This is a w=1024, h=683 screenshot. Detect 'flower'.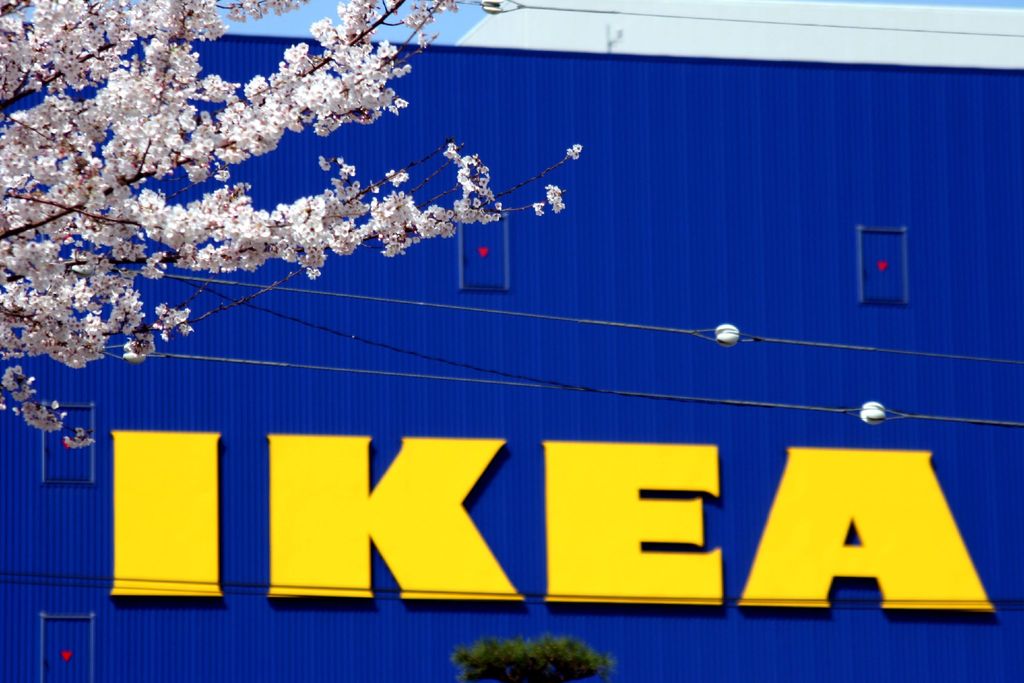
BBox(392, 92, 410, 110).
